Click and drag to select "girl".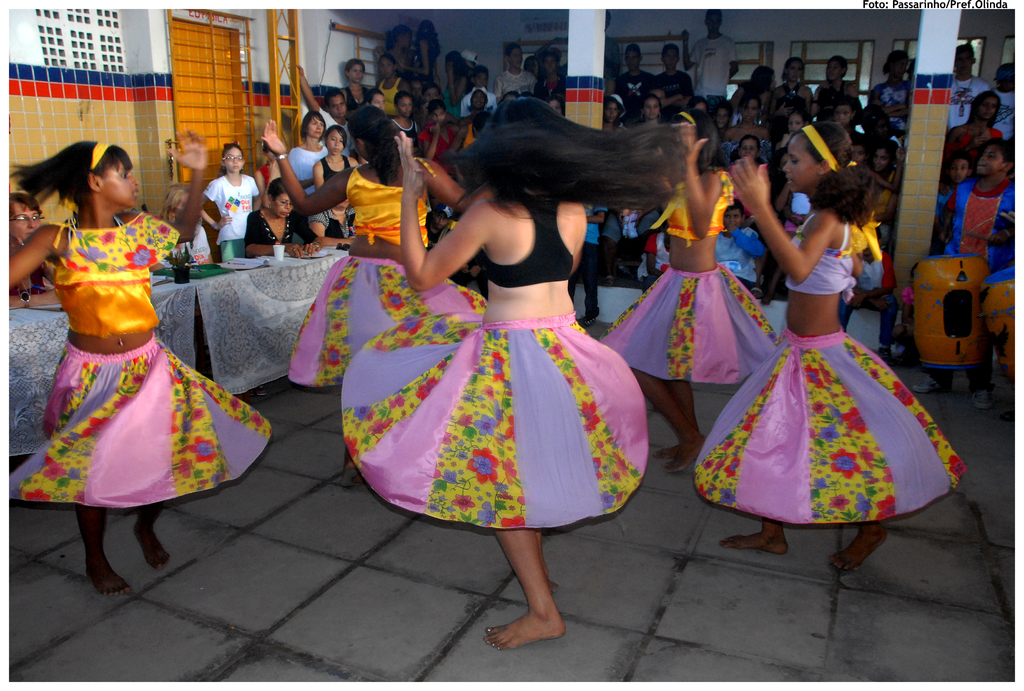
Selection: 694,118,969,575.
